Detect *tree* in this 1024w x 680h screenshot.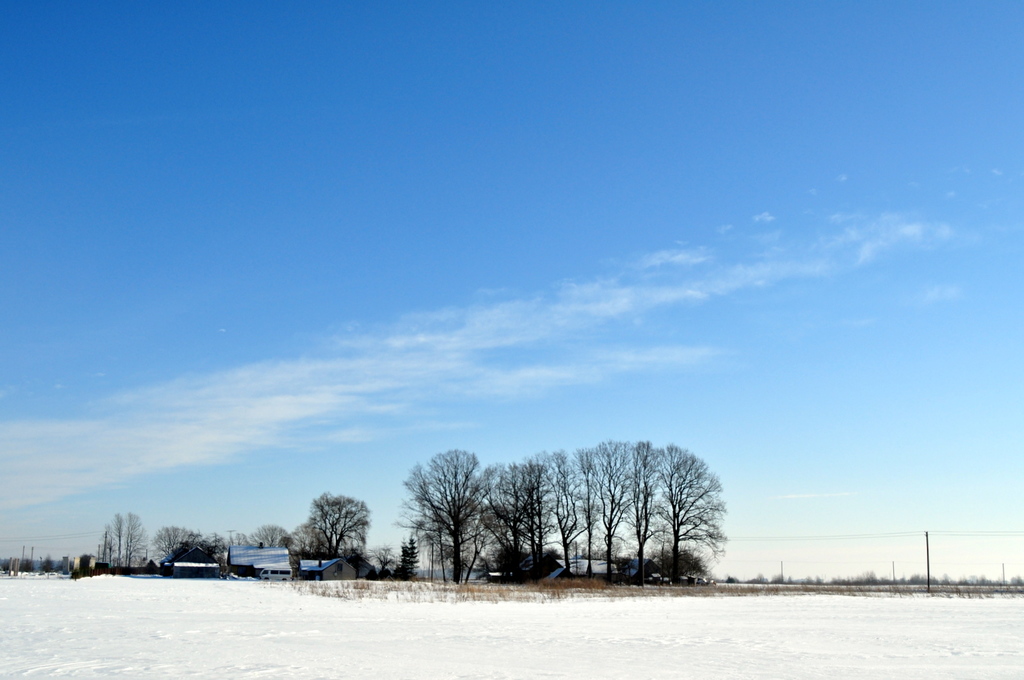
Detection: pyautogui.locateOnScreen(250, 521, 287, 551).
